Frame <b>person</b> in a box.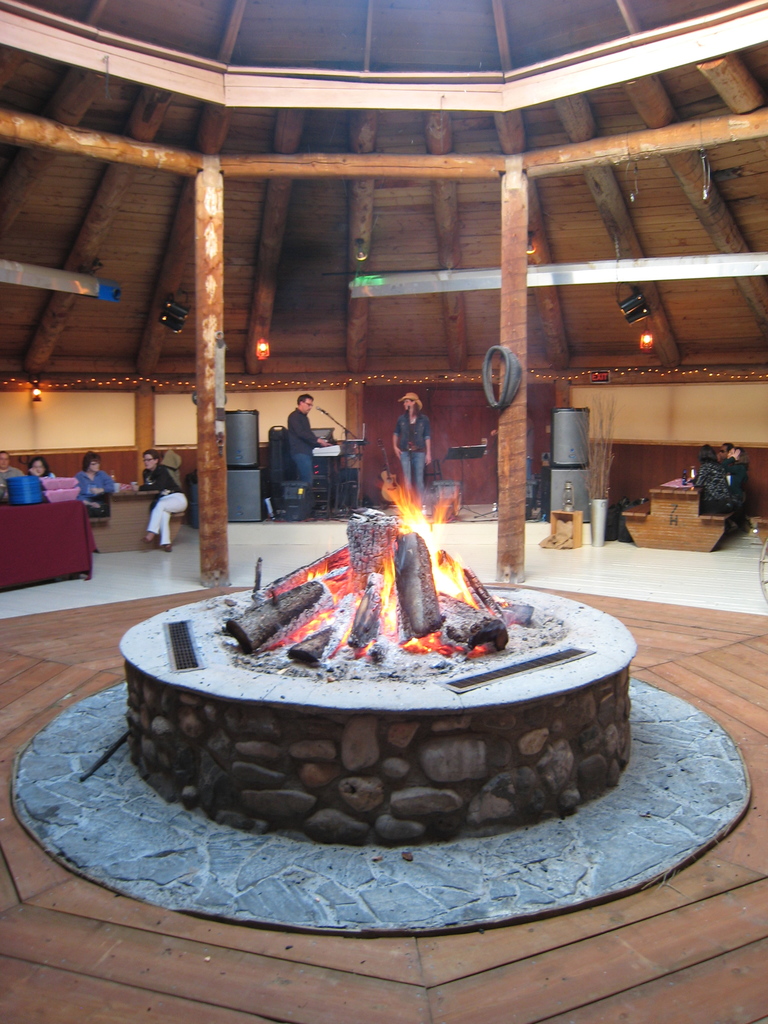
[left=77, top=454, right=114, bottom=524].
